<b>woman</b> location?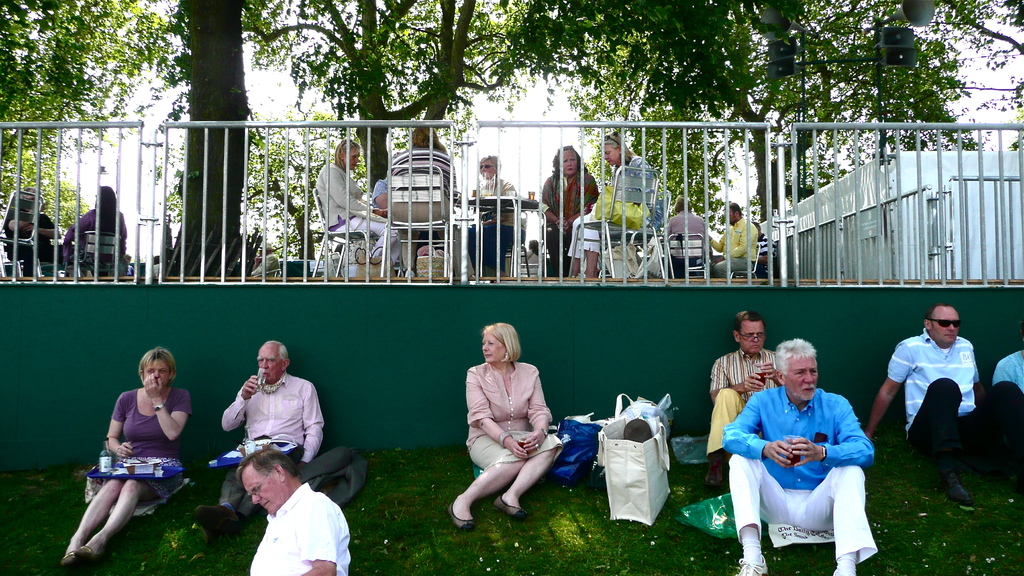
(447, 321, 561, 529)
